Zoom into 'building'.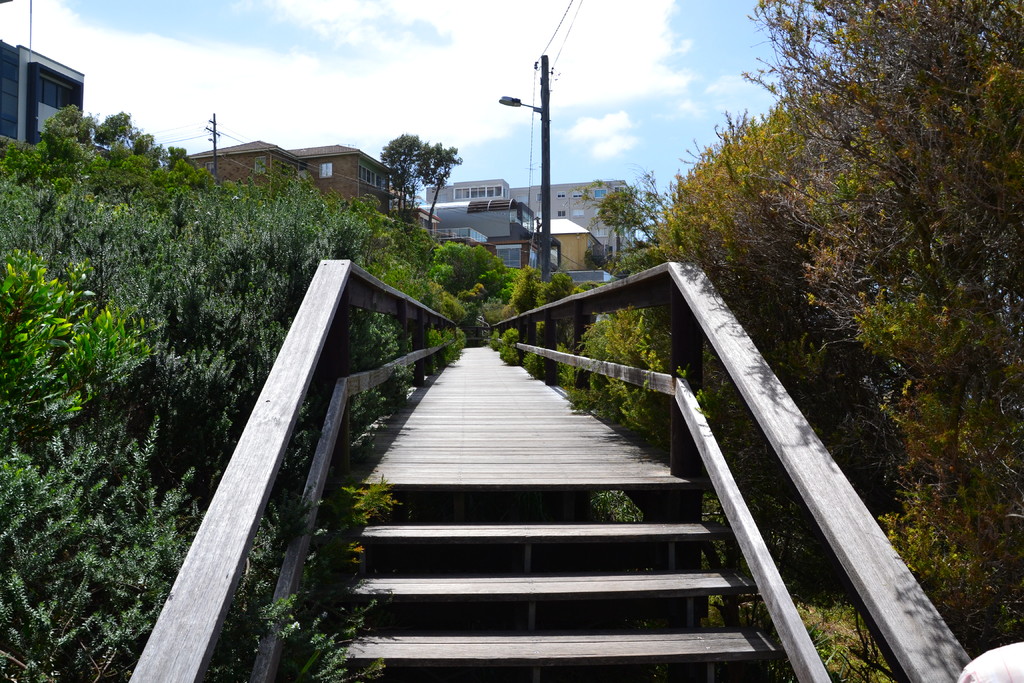
Zoom target: {"x1": 417, "y1": 197, "x2": 566, "y2": 289}.
